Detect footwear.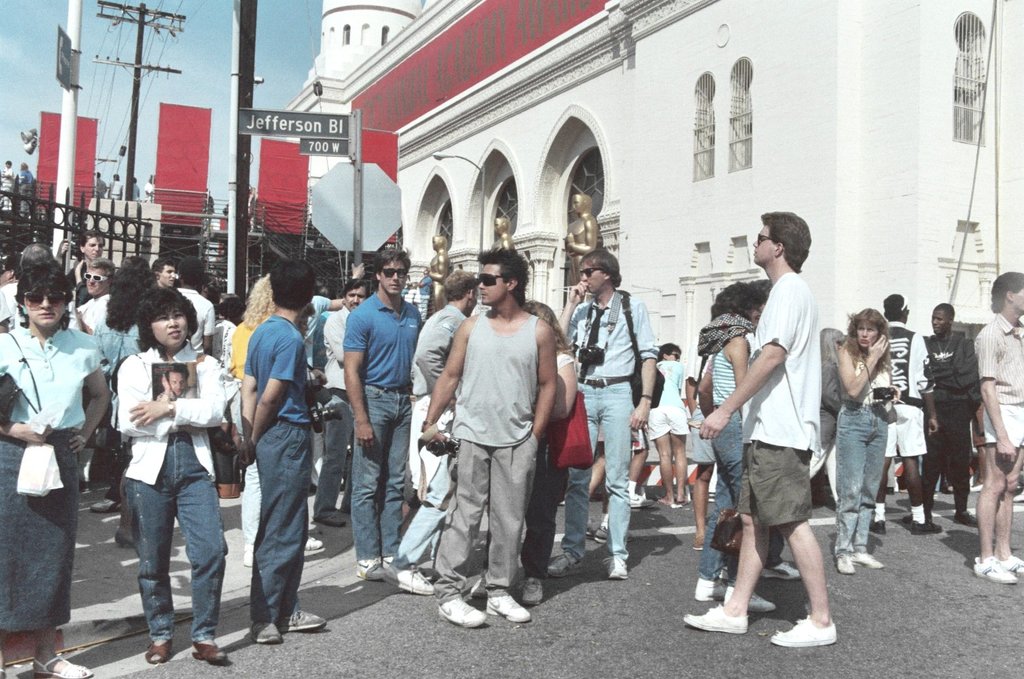
Detected at BBox(685, 603, 749, 631).
